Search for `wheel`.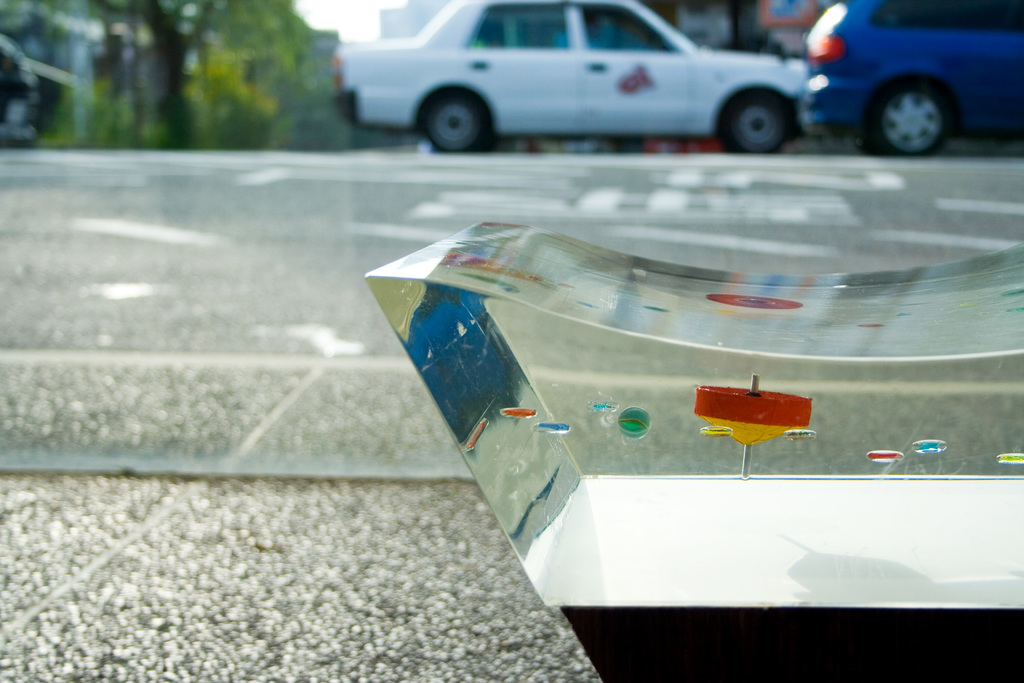
Found at (x1=869, y1=84, x2=952, y2=159).
